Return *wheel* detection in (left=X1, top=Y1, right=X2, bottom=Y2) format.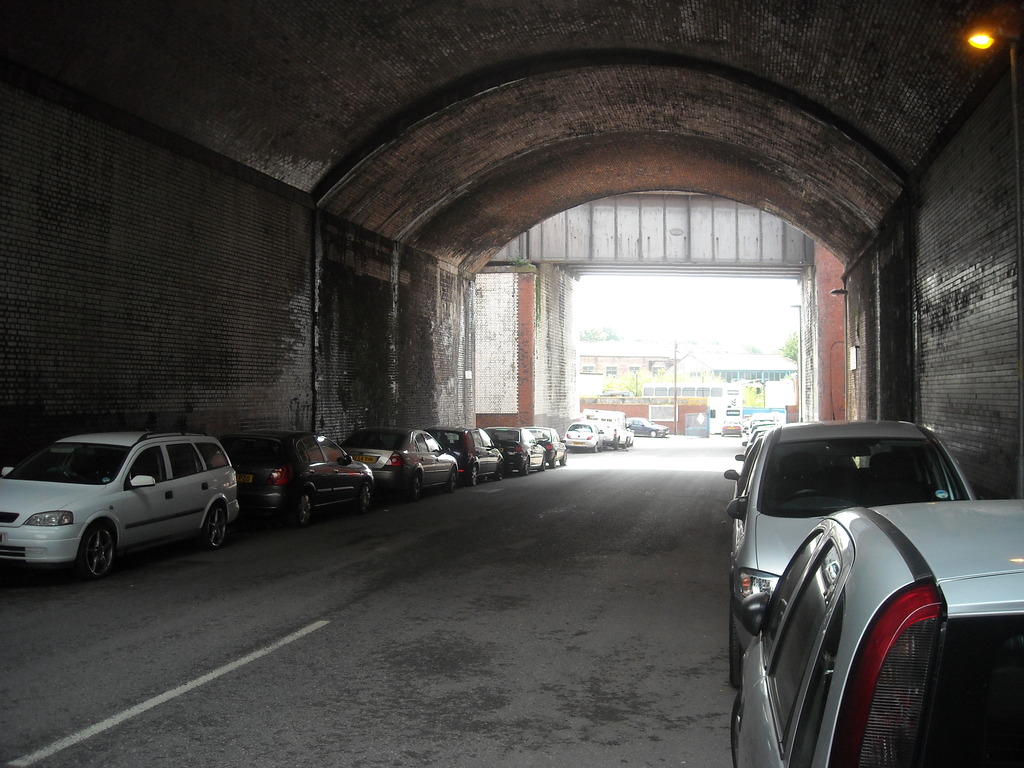
(left=538, top=458, right=545, bottom=470).
